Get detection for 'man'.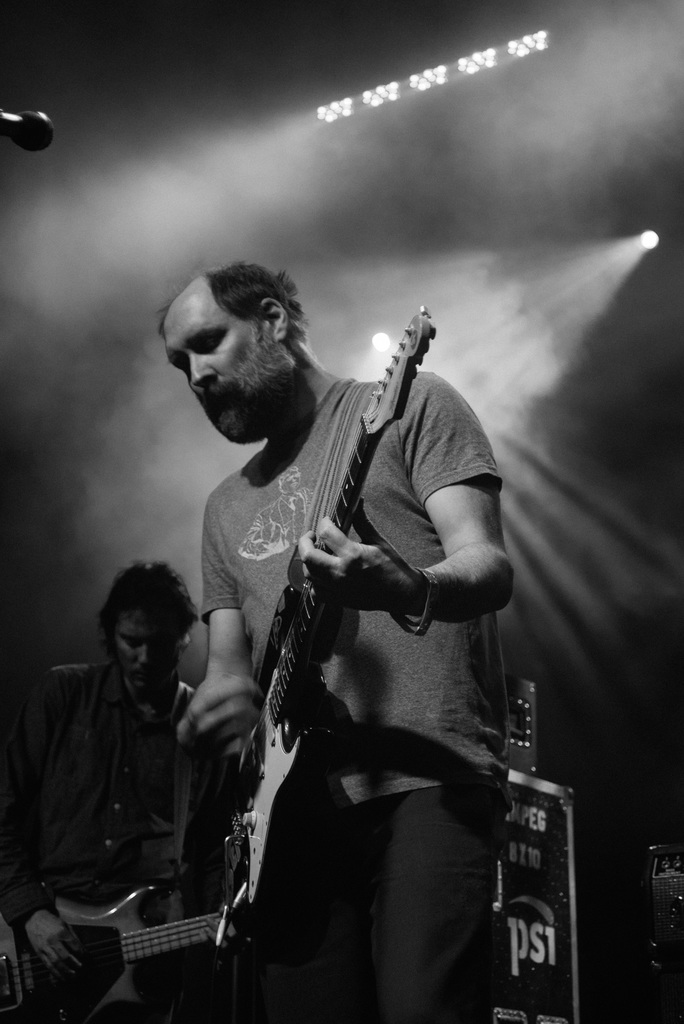
Detection: [0,559,251,1023].
